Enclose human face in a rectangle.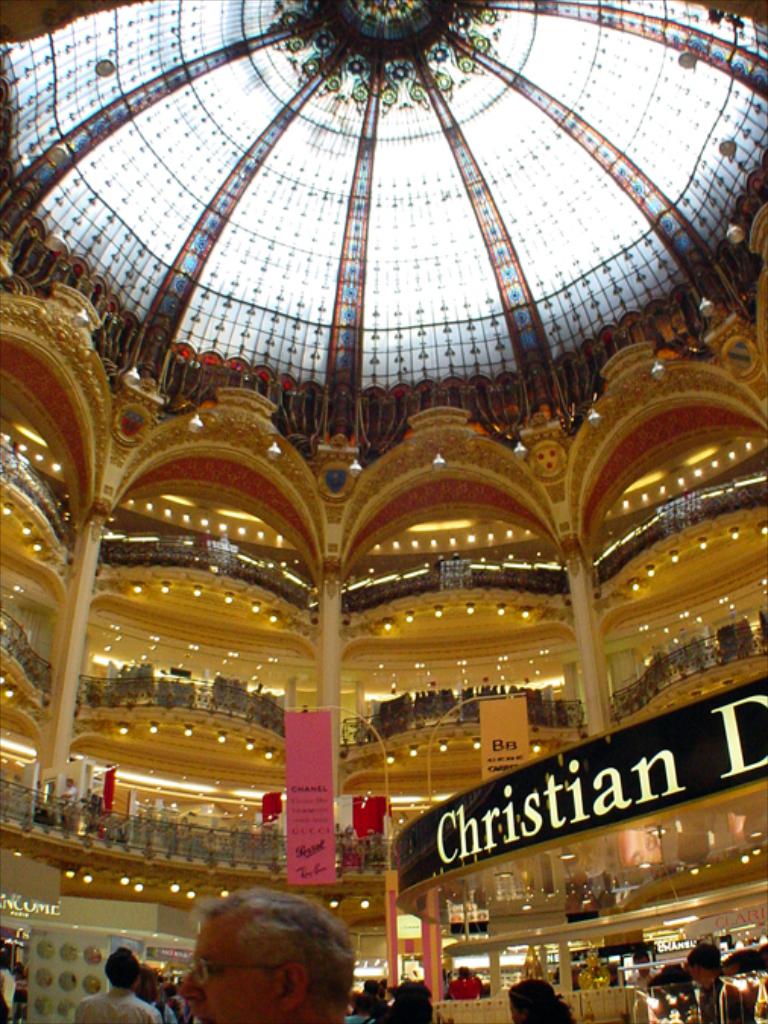
[left=168, top=913, right=284, bottom=1022].
